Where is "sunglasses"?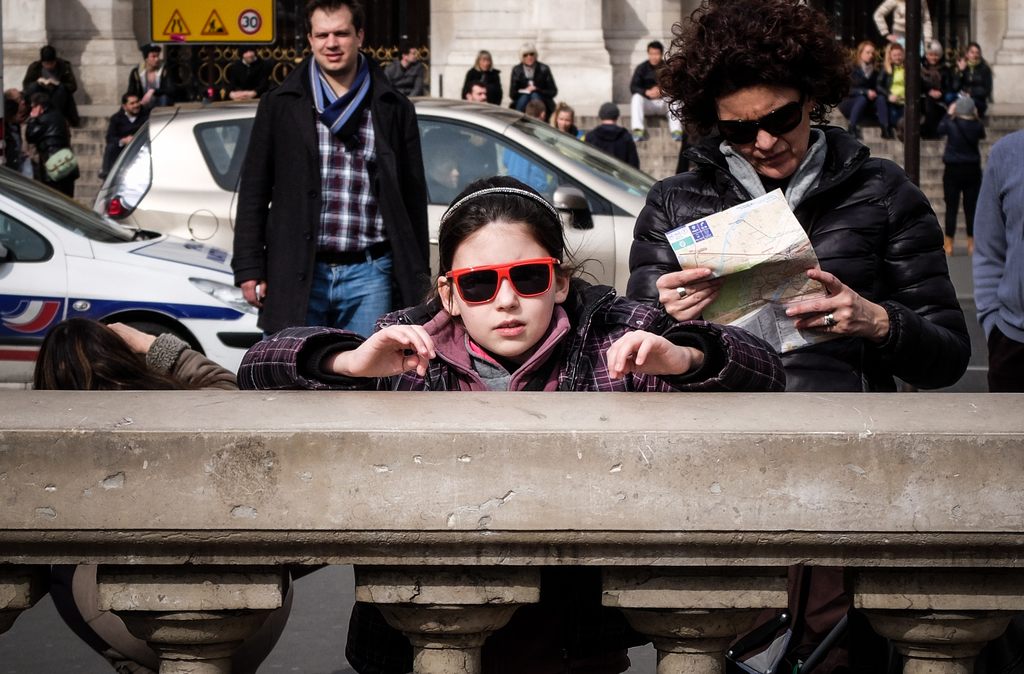
crop(449, 259, 559, 305).
